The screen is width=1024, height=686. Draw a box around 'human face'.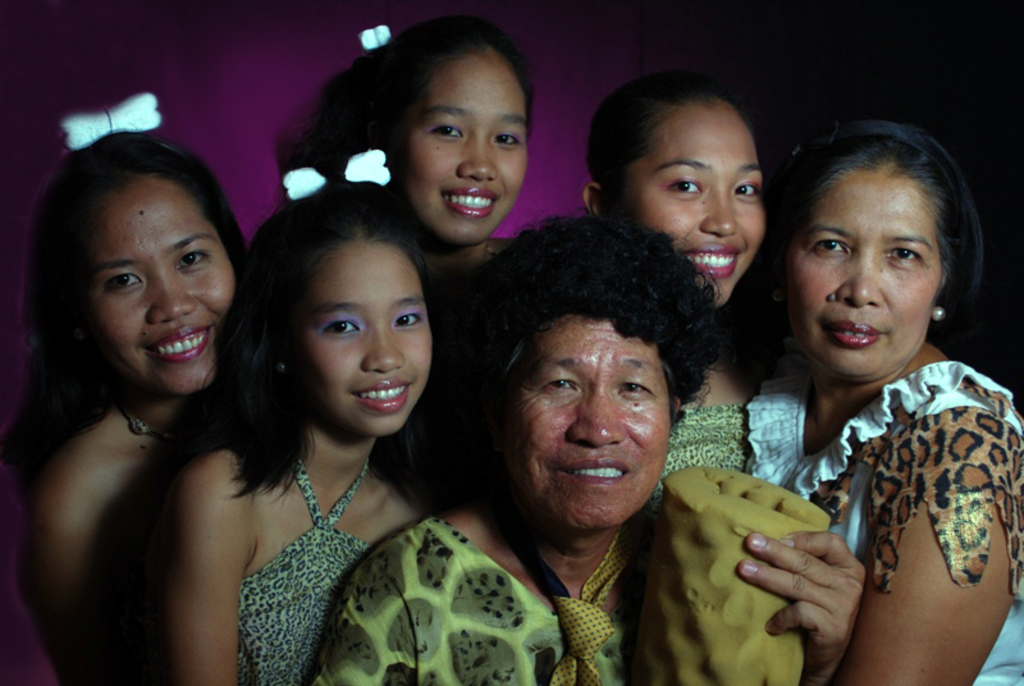
BBox(790, 169, 940, 387).
